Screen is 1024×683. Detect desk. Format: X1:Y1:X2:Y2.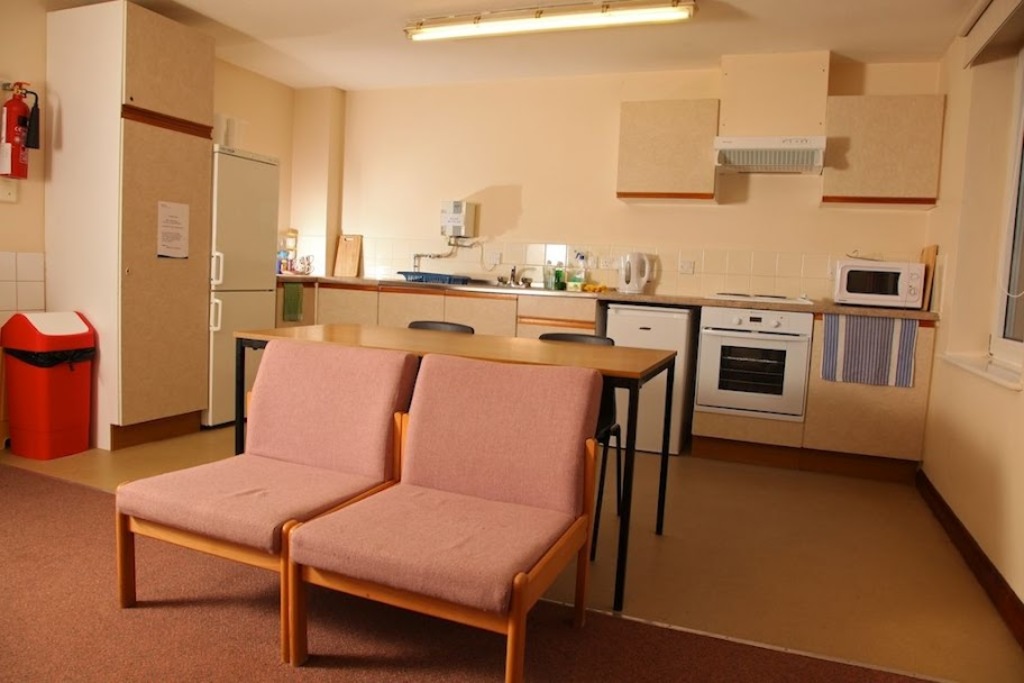
232:321:679:617.
